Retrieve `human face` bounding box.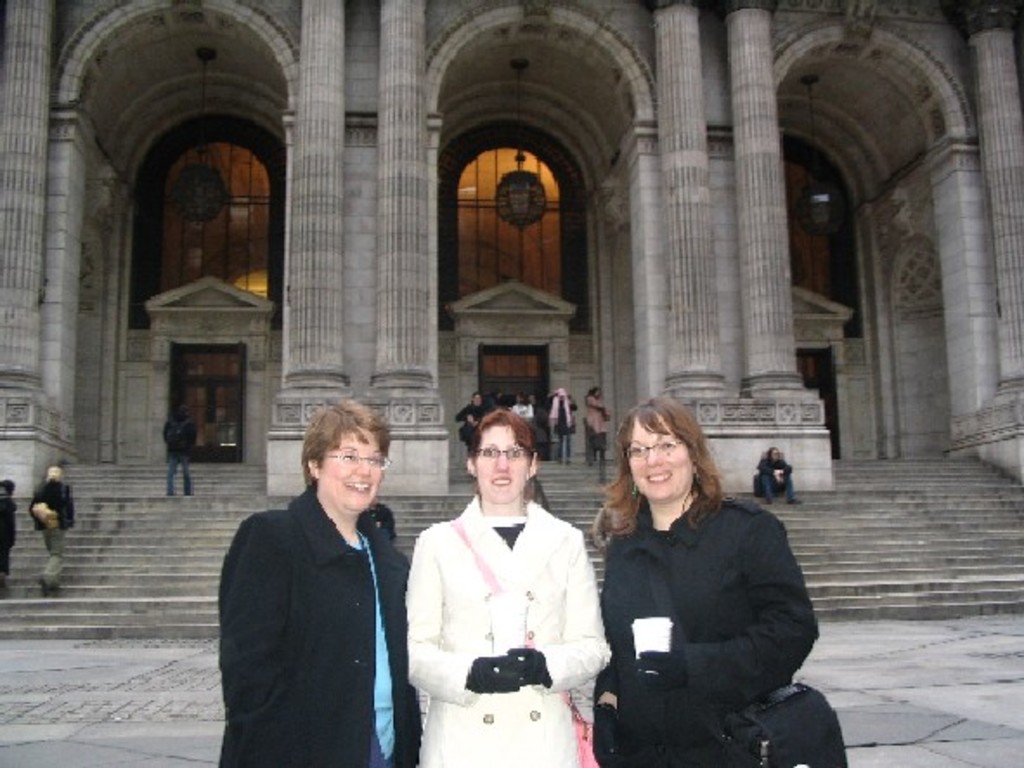
Bounding box: x1=476, y1=416, x2=532, y2=506.
